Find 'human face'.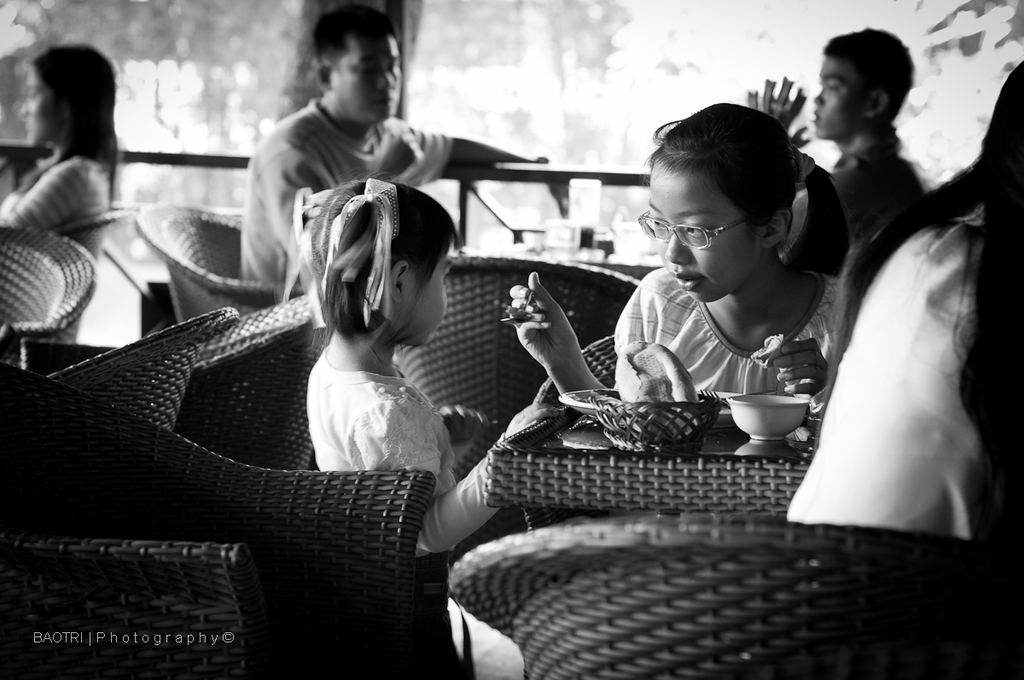
(left=325, top=29, right=404, bottom=125).
